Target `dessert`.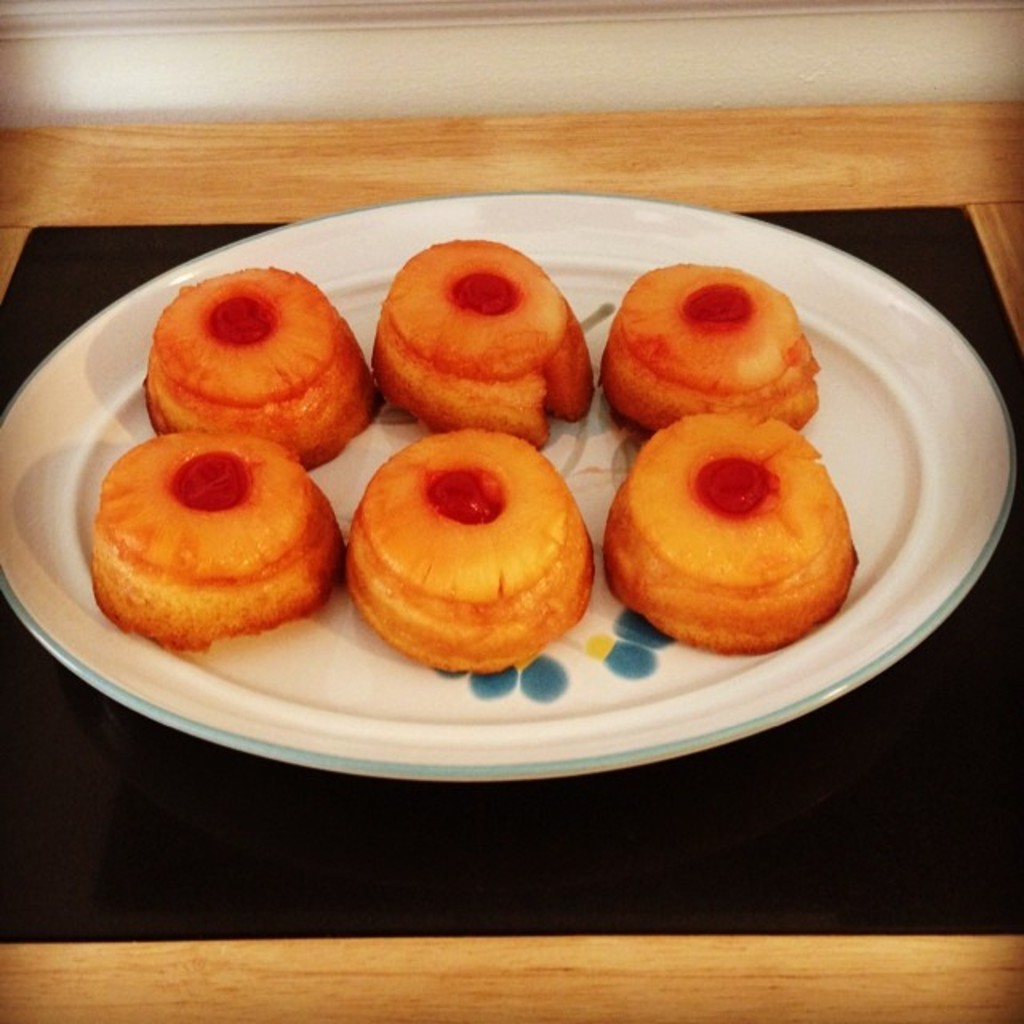
Target region: 339, 424, 592, 669.
